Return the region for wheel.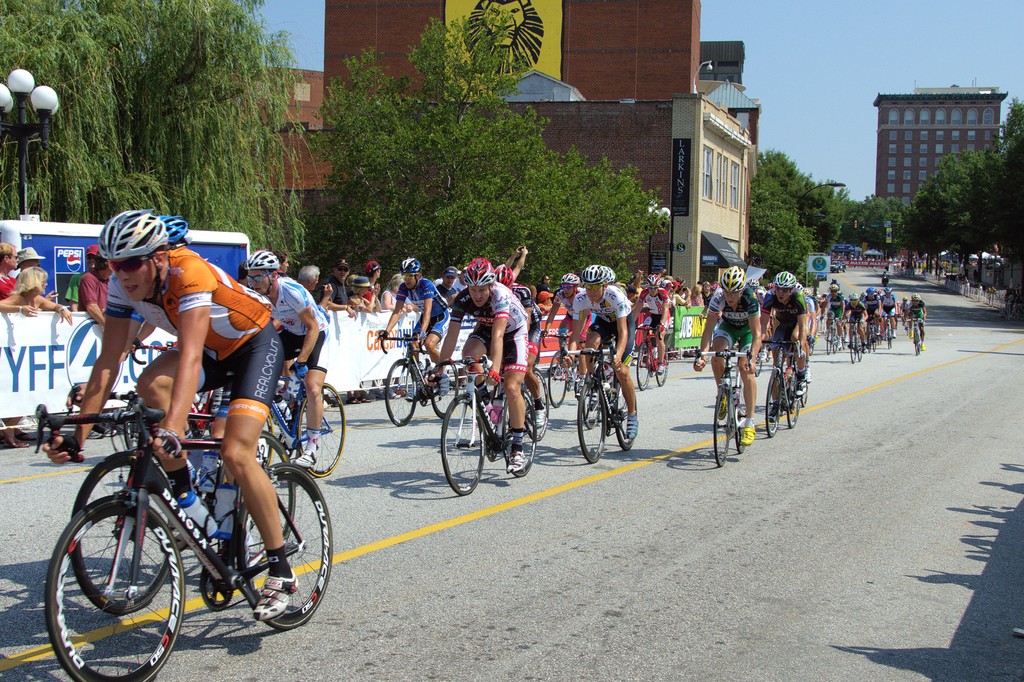
select_region(504, 389, 536, 476).
